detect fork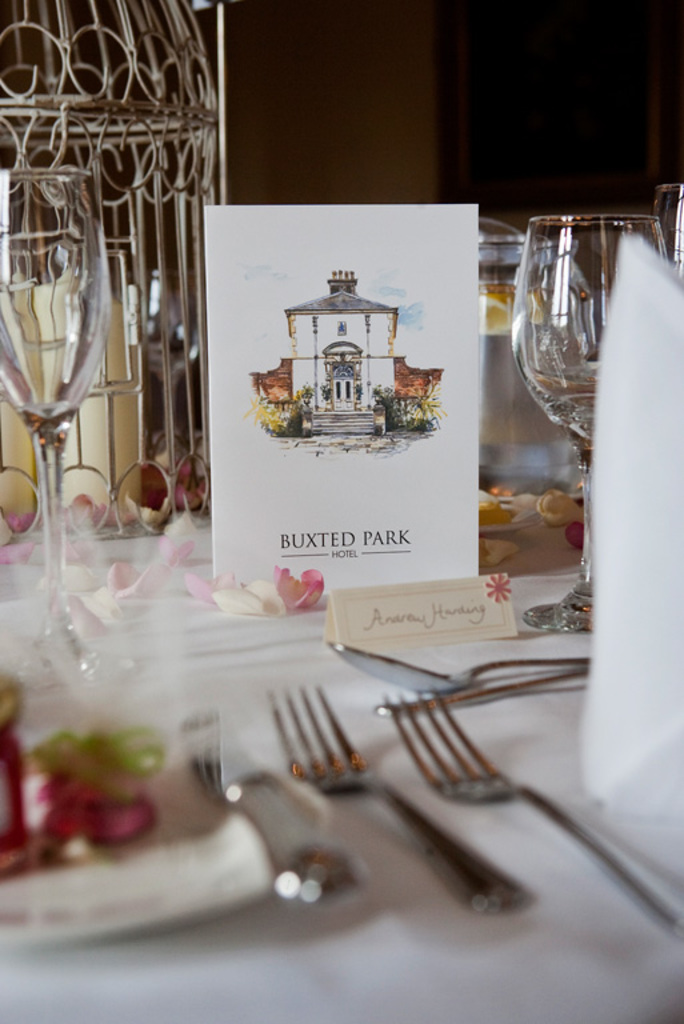
[left=384, top=684, right=683, bottom=940]
